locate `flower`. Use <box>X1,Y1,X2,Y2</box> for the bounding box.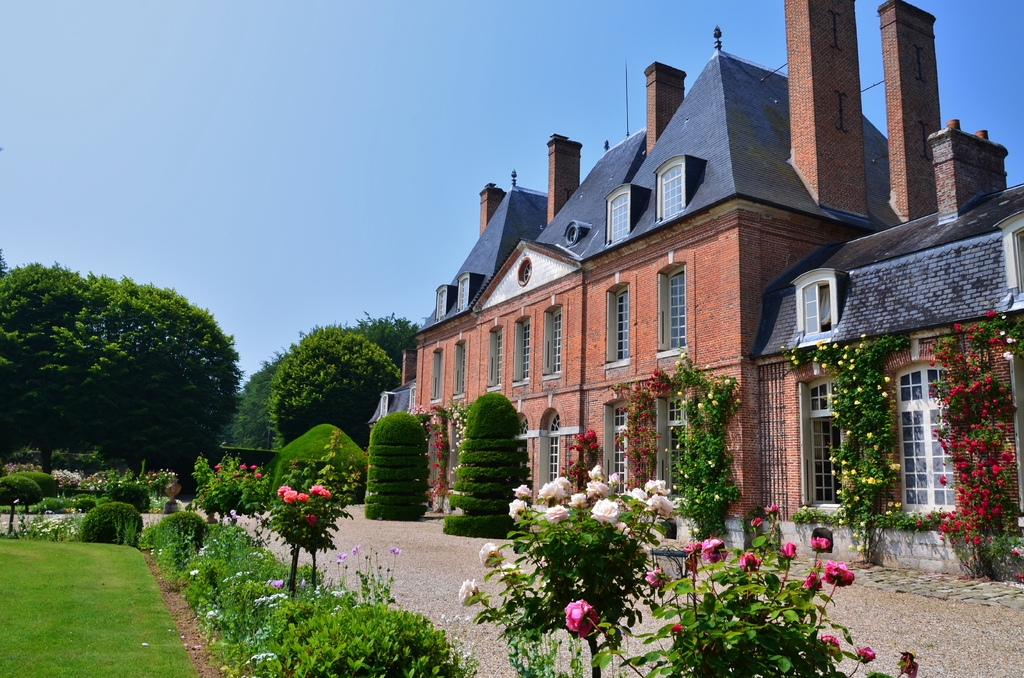
<box>303,513,319,526</box>.
